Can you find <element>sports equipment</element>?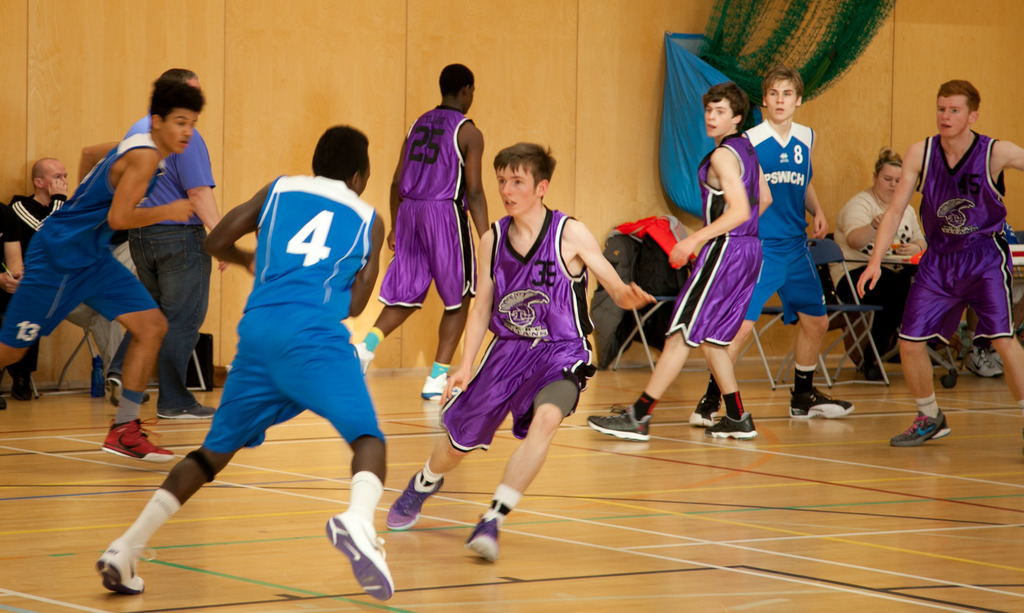
Yes, bounding box: crop(961, 348, 1007, 381).
